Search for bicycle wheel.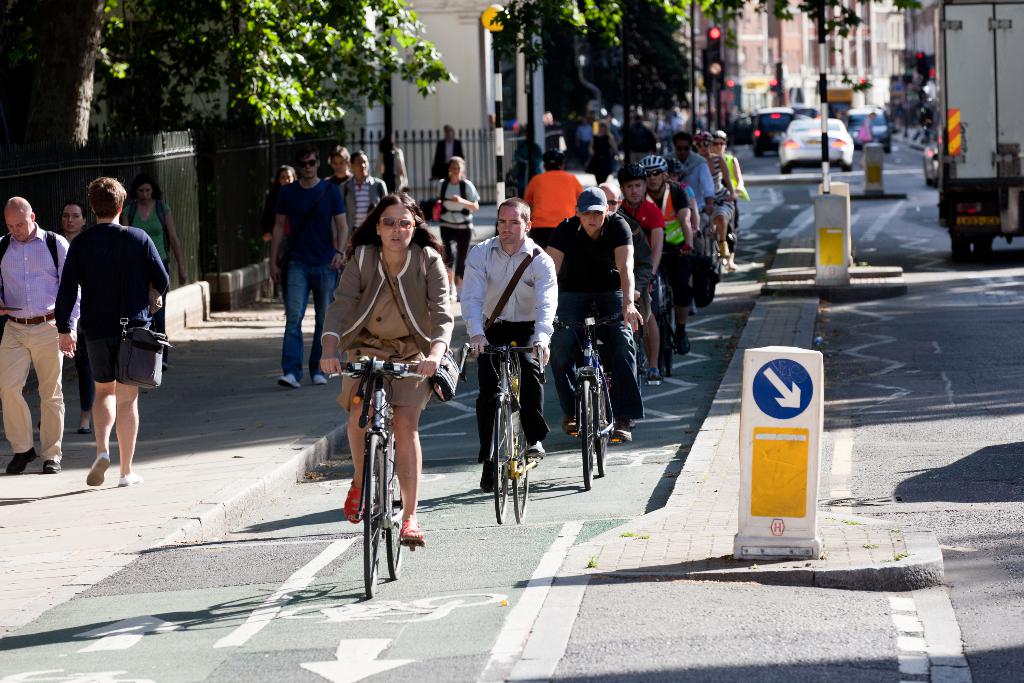
Found at (left=386, top=430, right=400, bottom=579).
